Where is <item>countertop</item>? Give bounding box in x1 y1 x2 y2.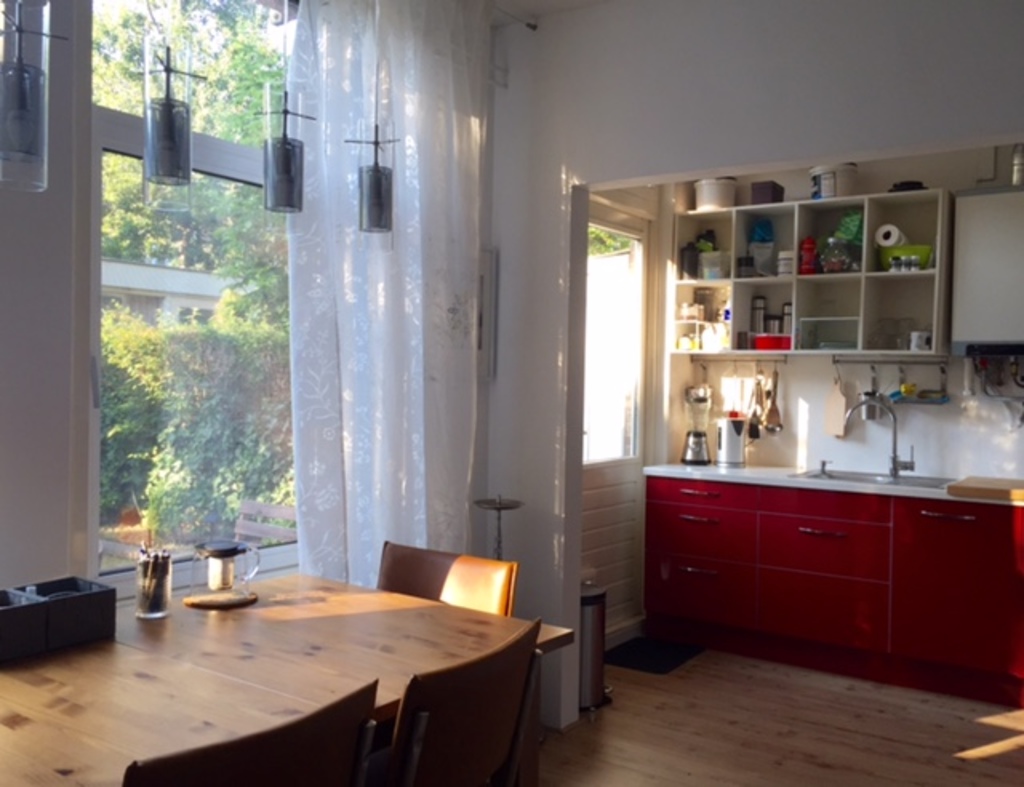
640 461 1022 505.
